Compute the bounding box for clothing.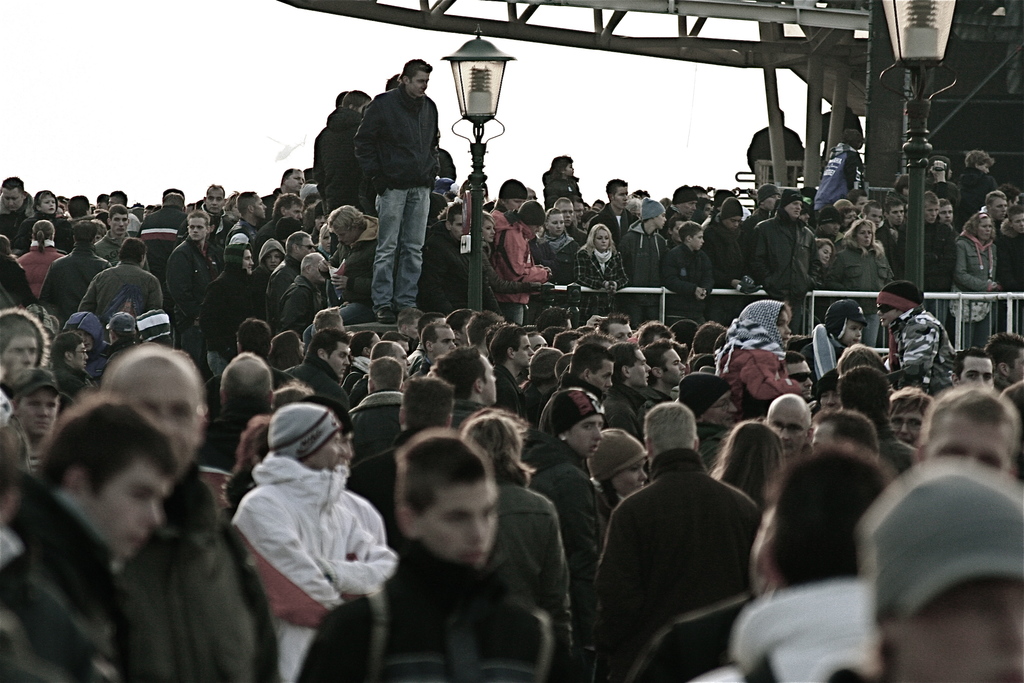
257 185 282 210.
